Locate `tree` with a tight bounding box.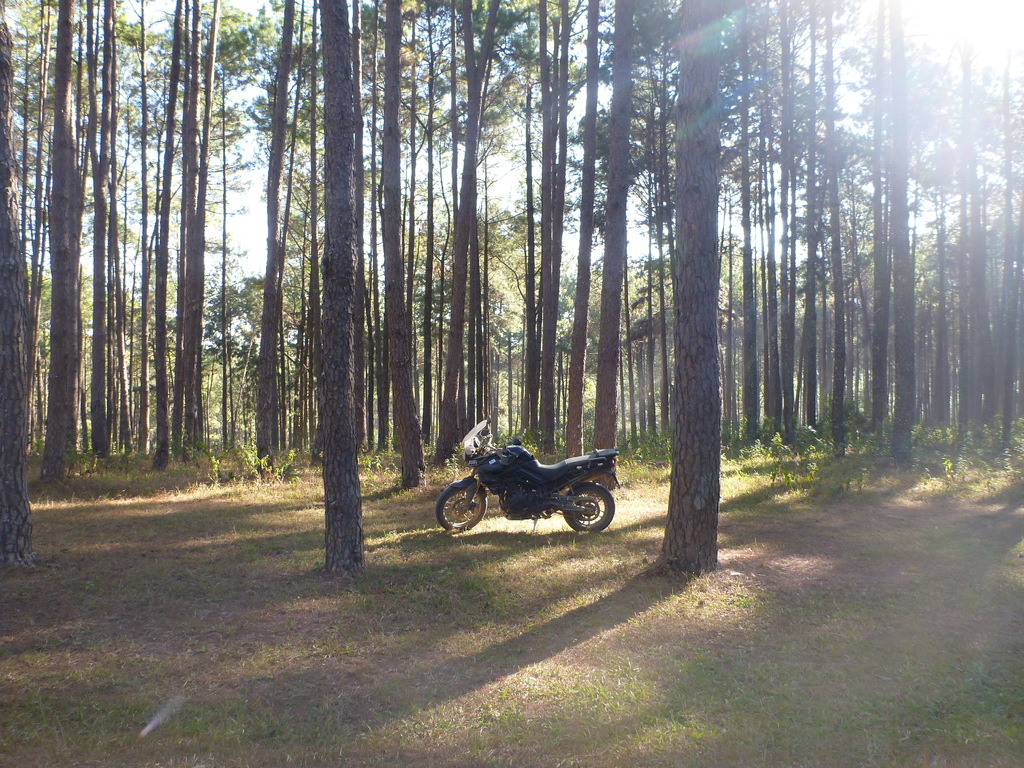
[x1=182, y1=0, x2=220, y2=462].
